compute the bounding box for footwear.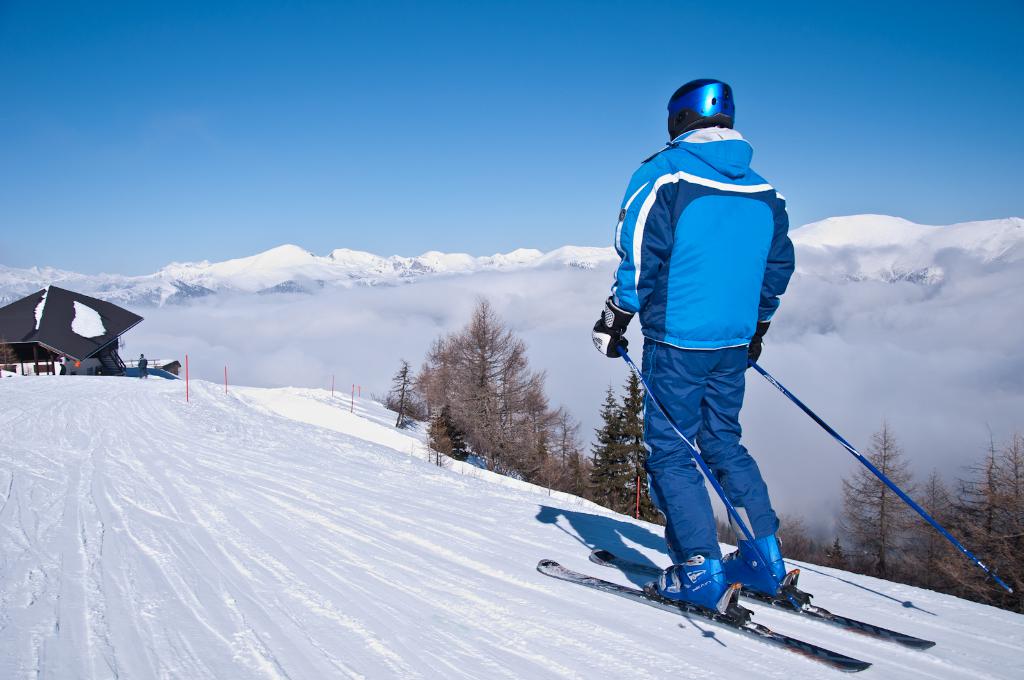
[648,556,728,612].
